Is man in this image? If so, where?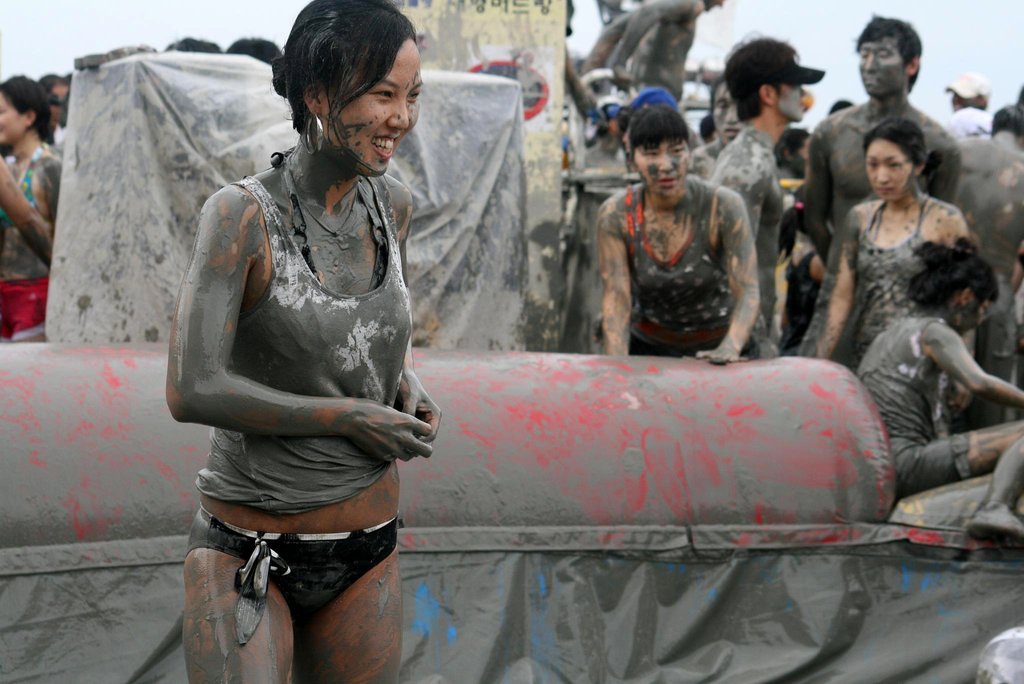
Yes, at pyautogui.locateOnScreen(711, 28, 832, 362).
